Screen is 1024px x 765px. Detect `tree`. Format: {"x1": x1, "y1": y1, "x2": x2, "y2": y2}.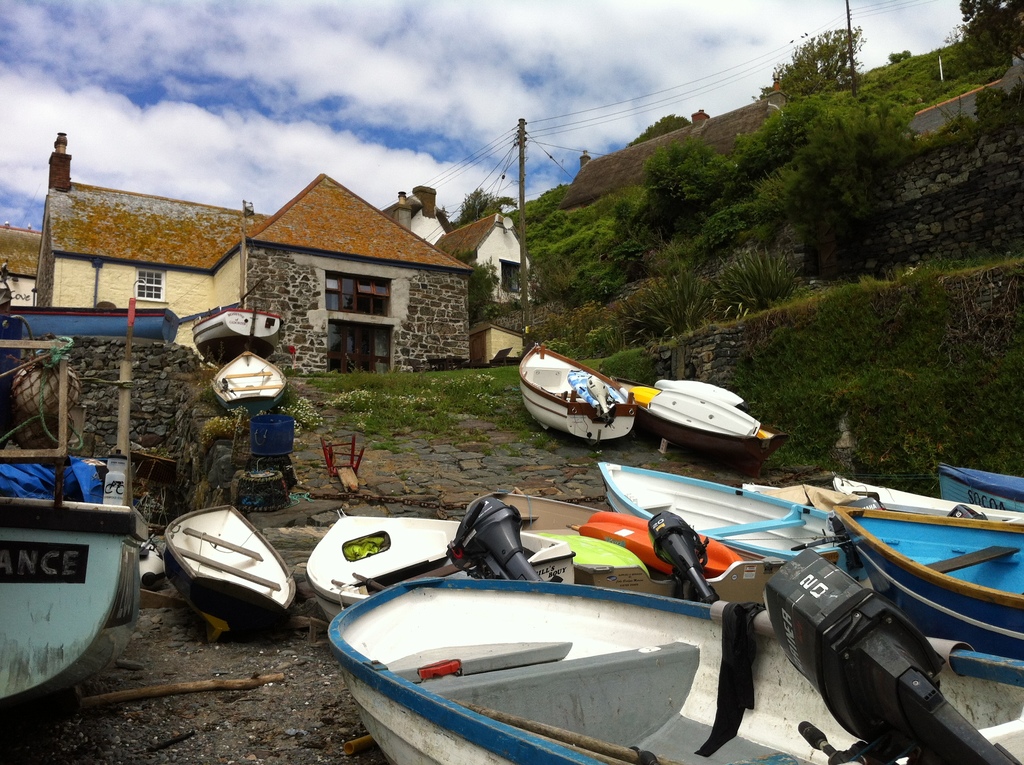
{"x1": 444, "y1": 186, "x2": 501, "y2": 230}.
